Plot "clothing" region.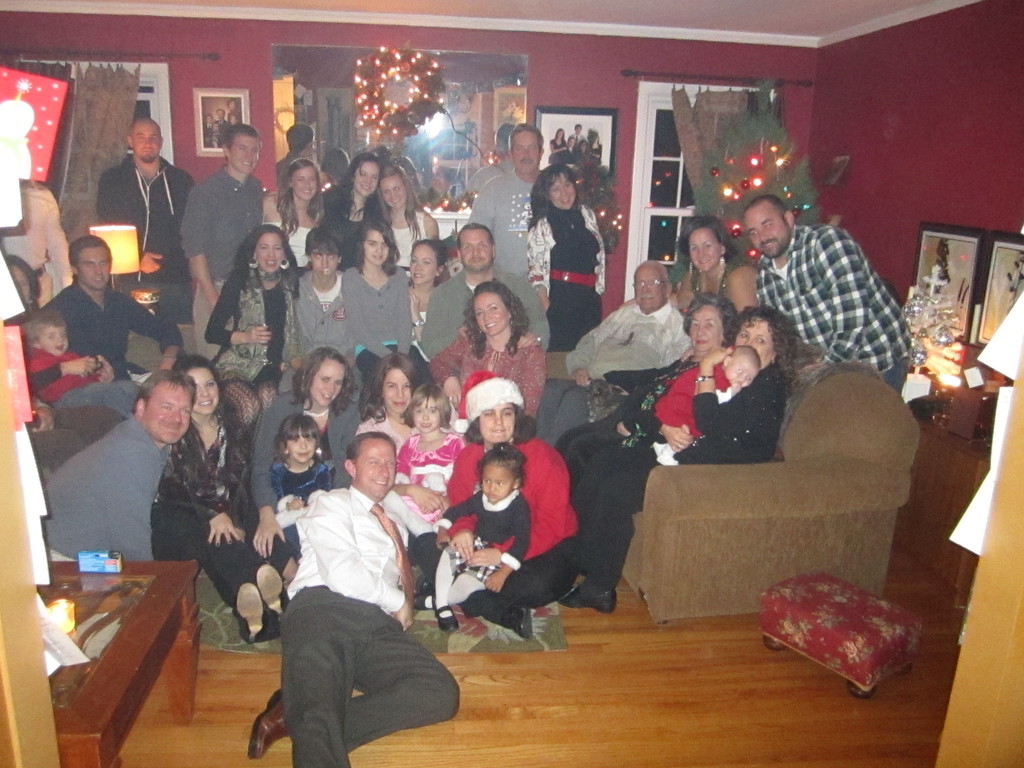
Plotted at bbox(443, 437, 579, 630).
